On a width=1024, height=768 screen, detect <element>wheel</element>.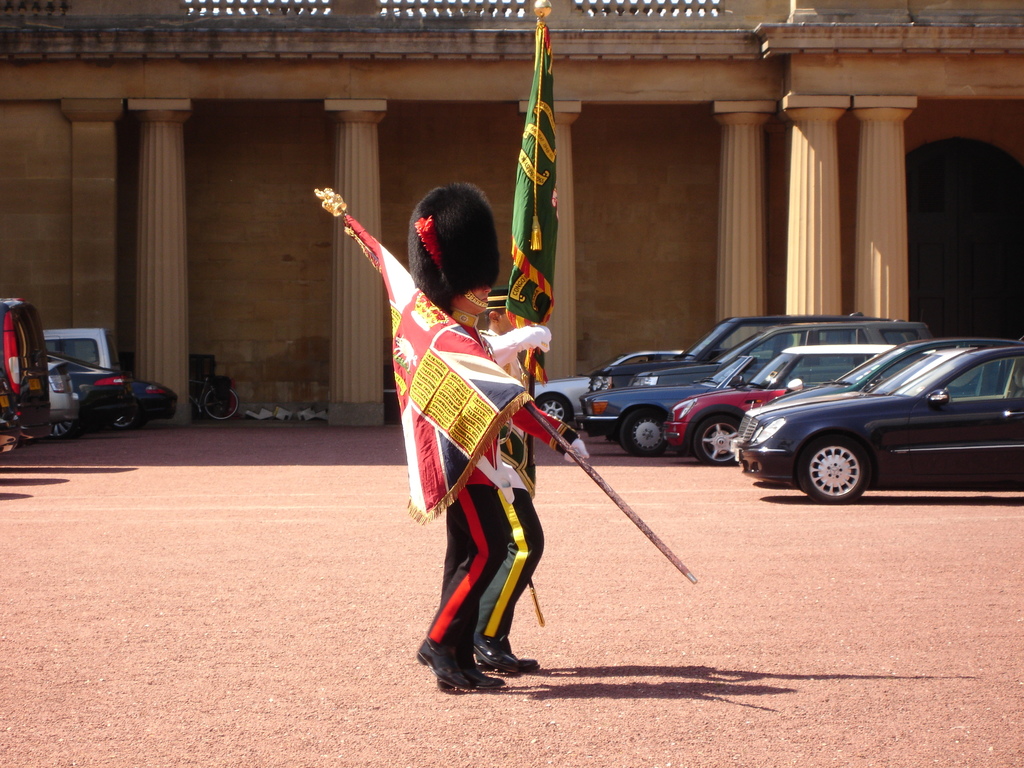
[x1=530, y1=397, x2=591, y2=449].
